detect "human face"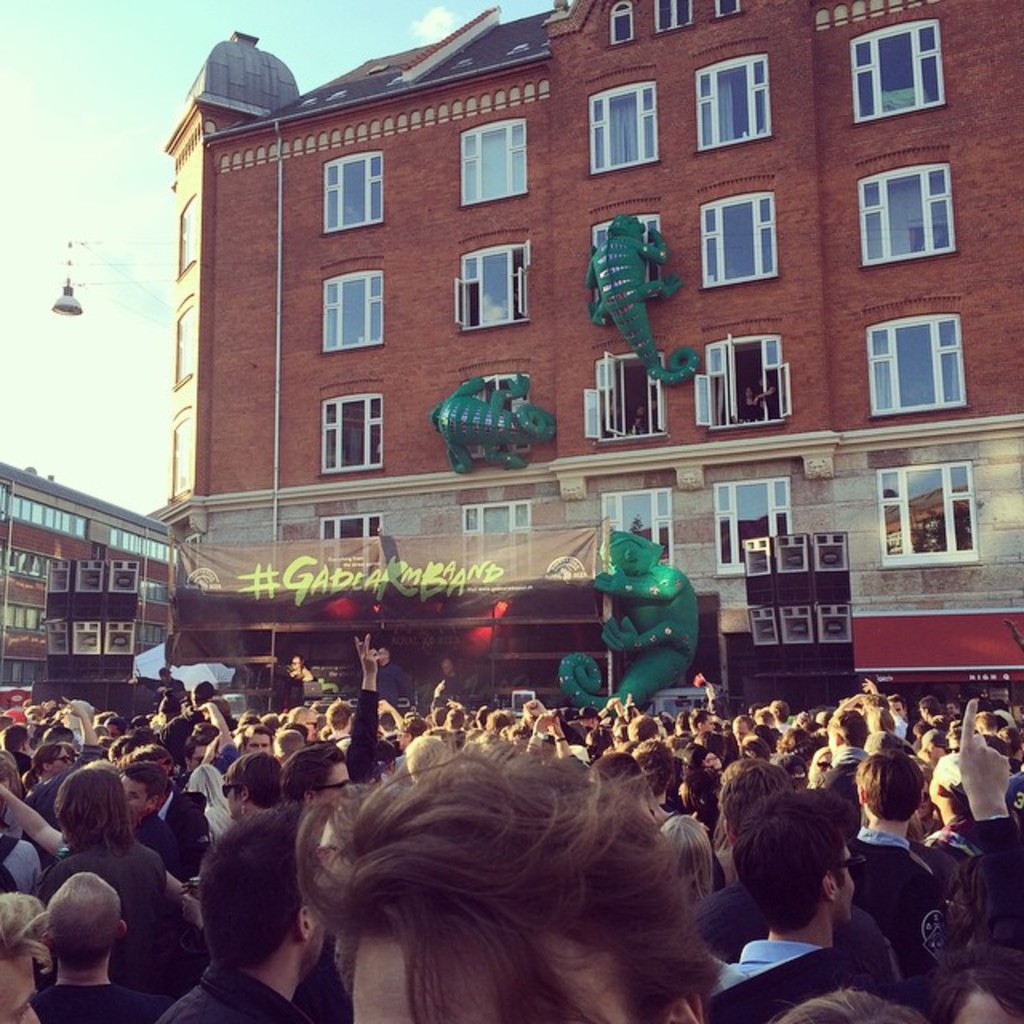
left=242, top=731, right=269, bottom=755
